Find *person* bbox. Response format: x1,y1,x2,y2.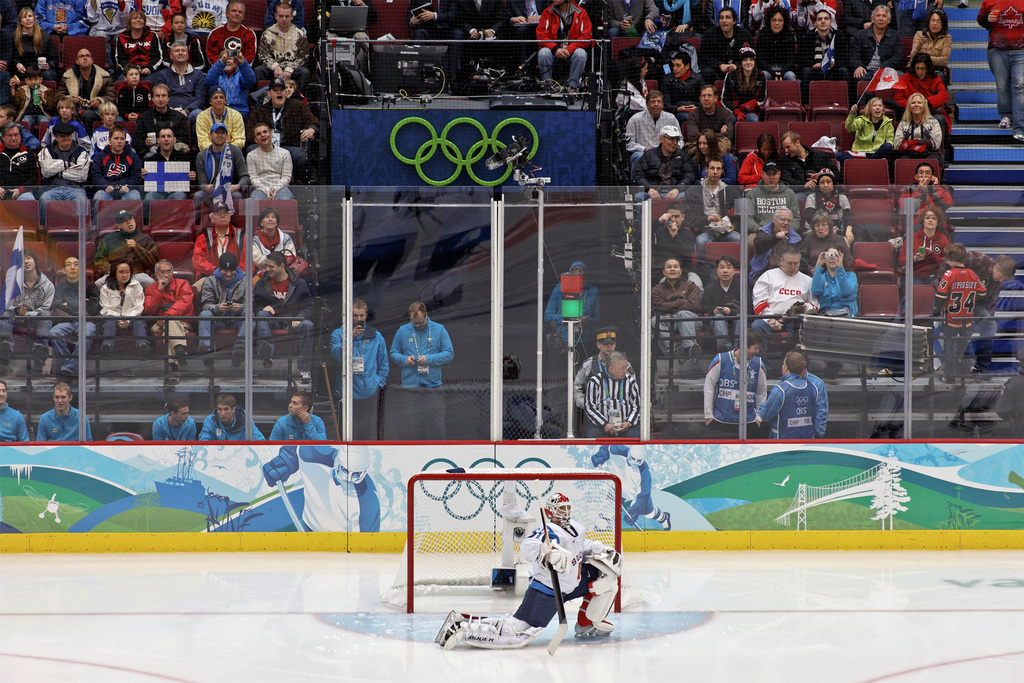
671,77,738,167.
